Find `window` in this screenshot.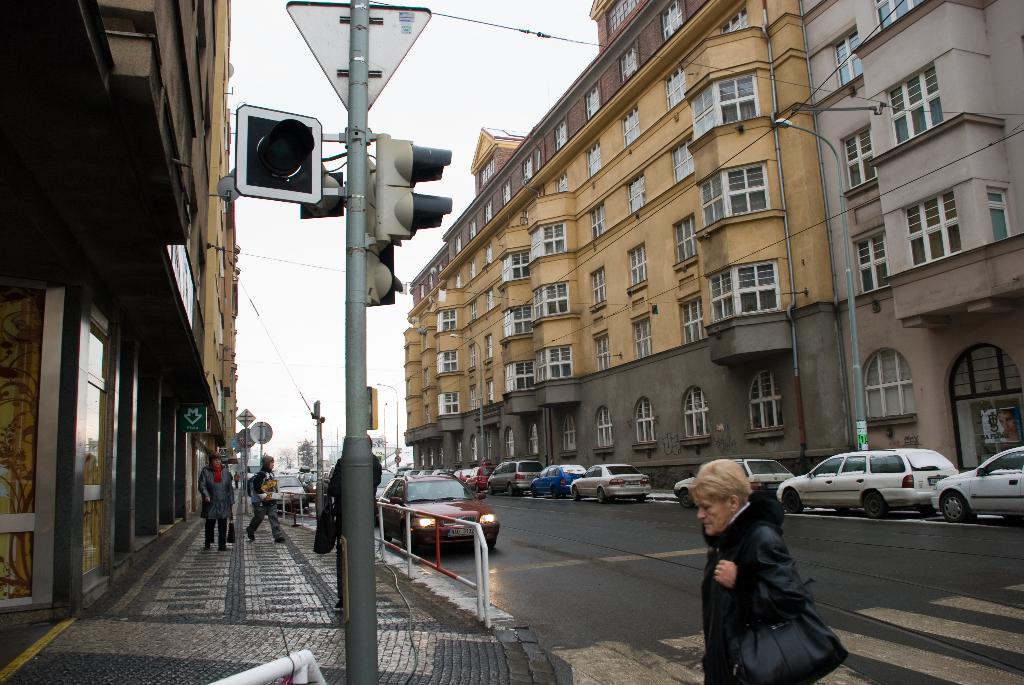
The bounding box for `window` is Rect(419, 280, 430, 303).
